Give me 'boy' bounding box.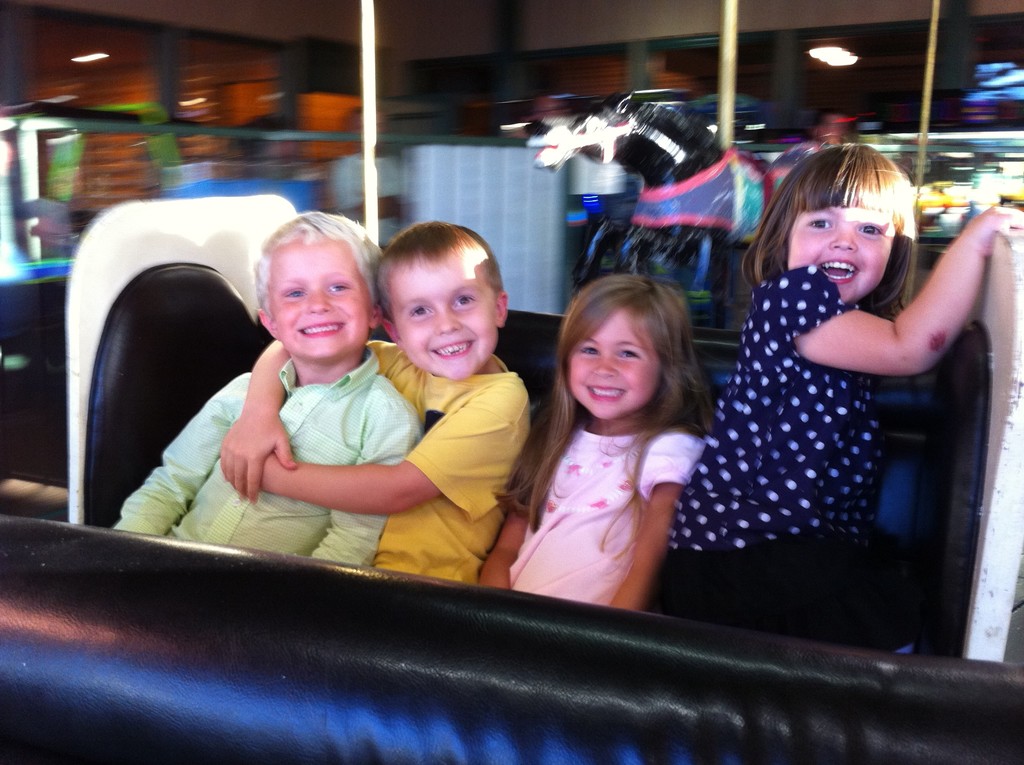
select_region(109, 214, 419, 560).
